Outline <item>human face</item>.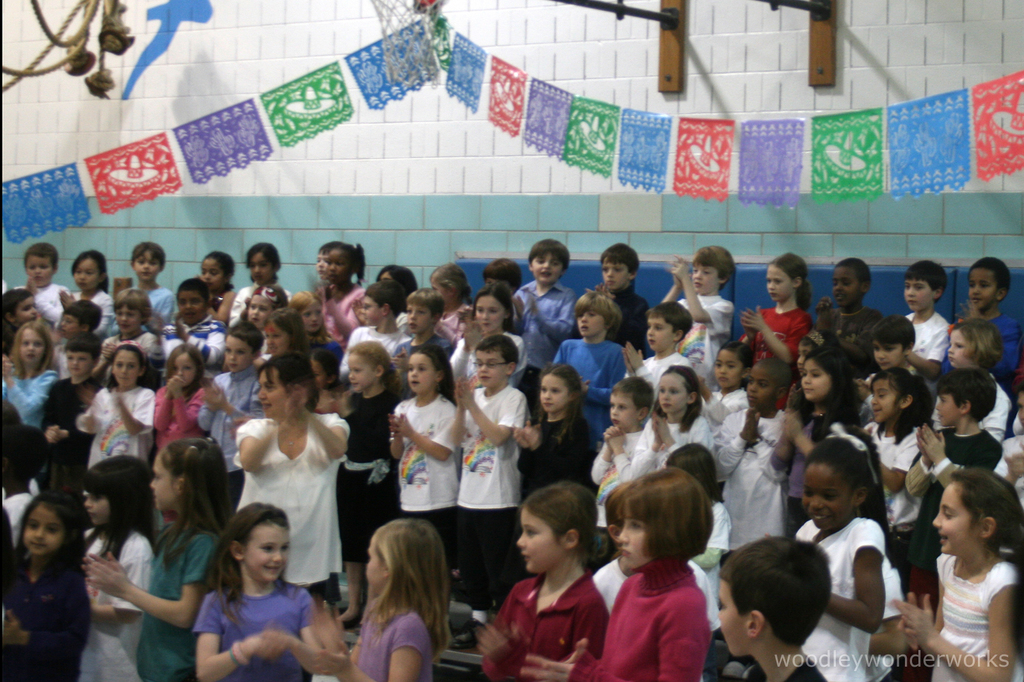
Outline: l=245, t=520, r=288, b=580.
